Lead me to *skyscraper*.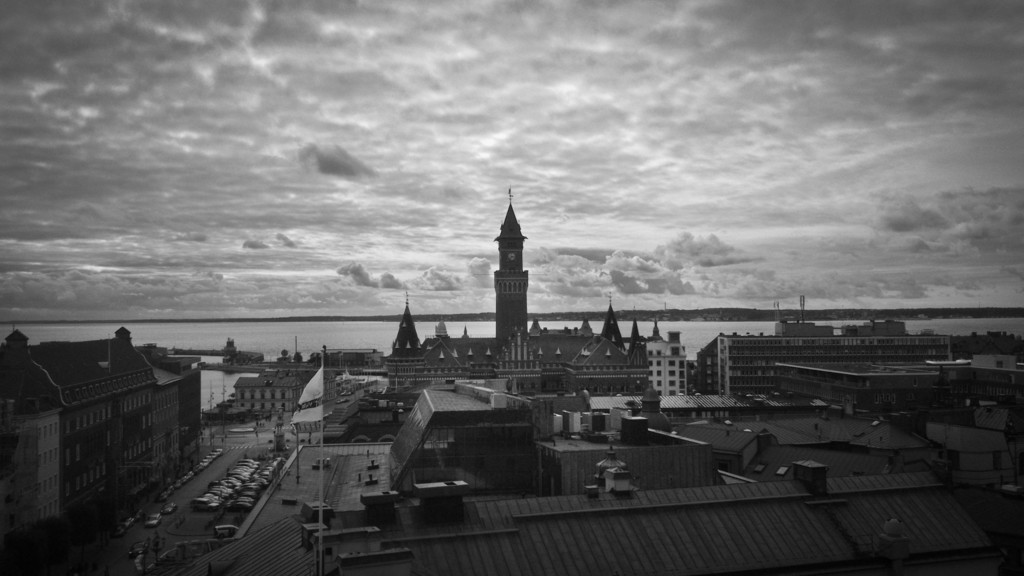
Lead to pyautogui.locateOnScreen(493, 188, 529, 355).
